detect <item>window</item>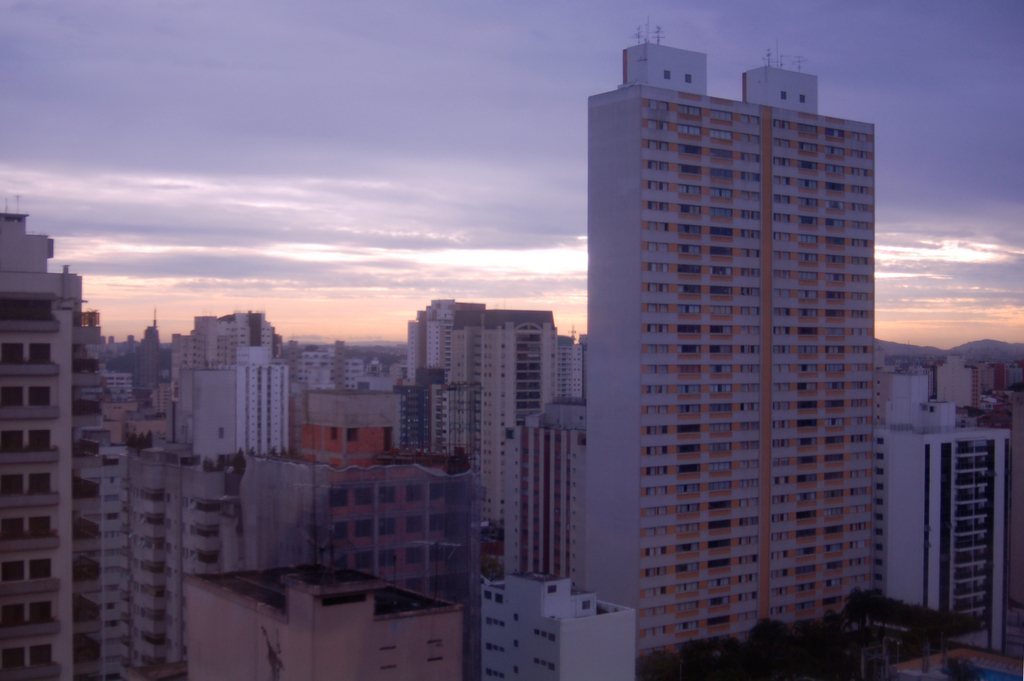
(825, 435, 842, 441)
